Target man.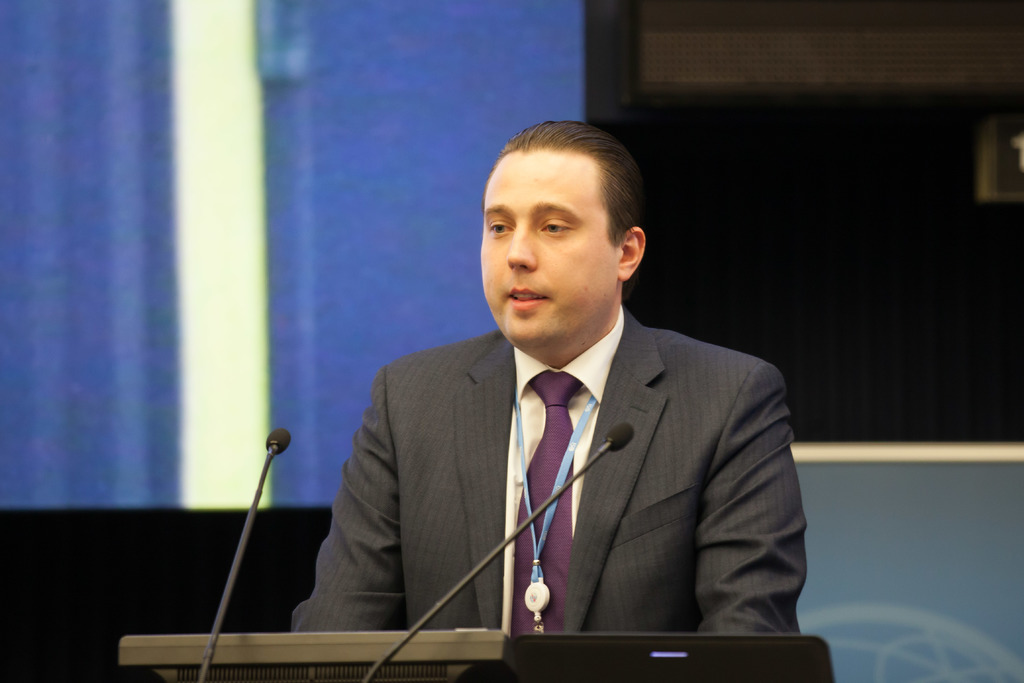
Target region: l=308, t=156, r=806, b=659.
